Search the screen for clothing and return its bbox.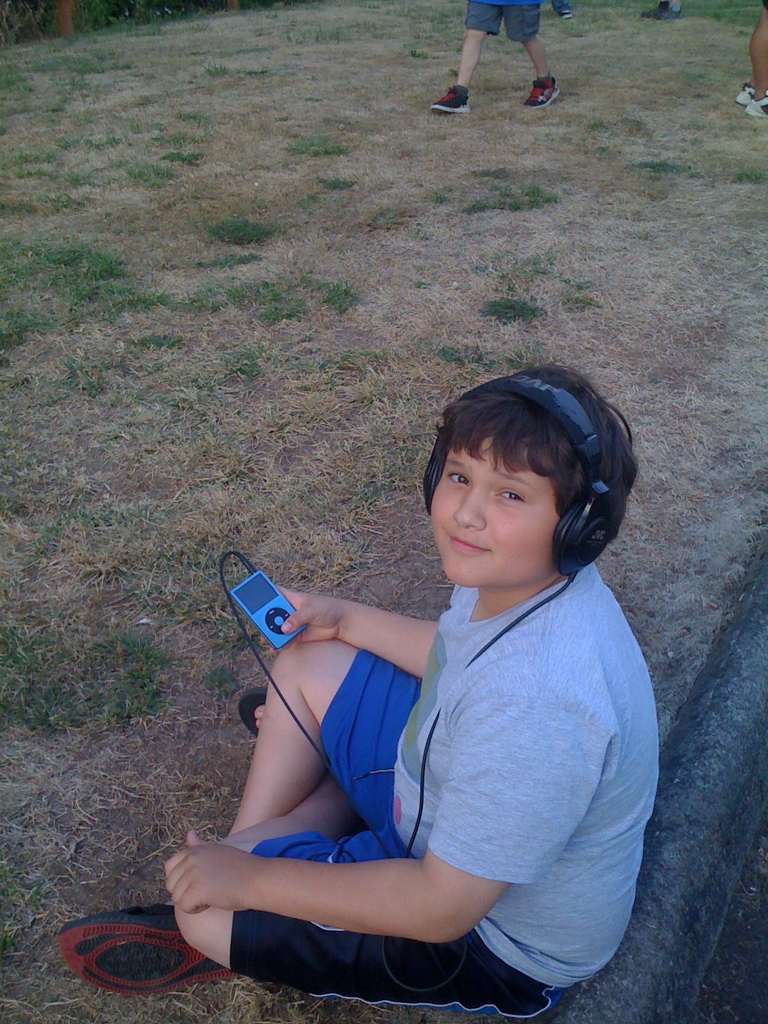
Found: 246/490/652/979.
